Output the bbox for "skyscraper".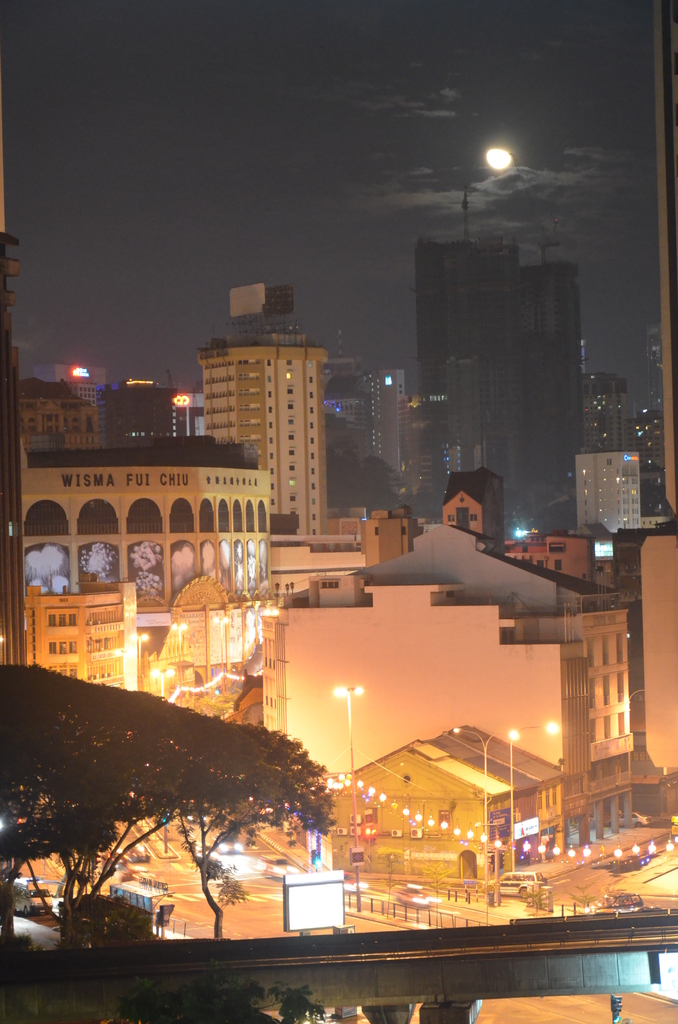
<box>181,278,348,521</box>.
